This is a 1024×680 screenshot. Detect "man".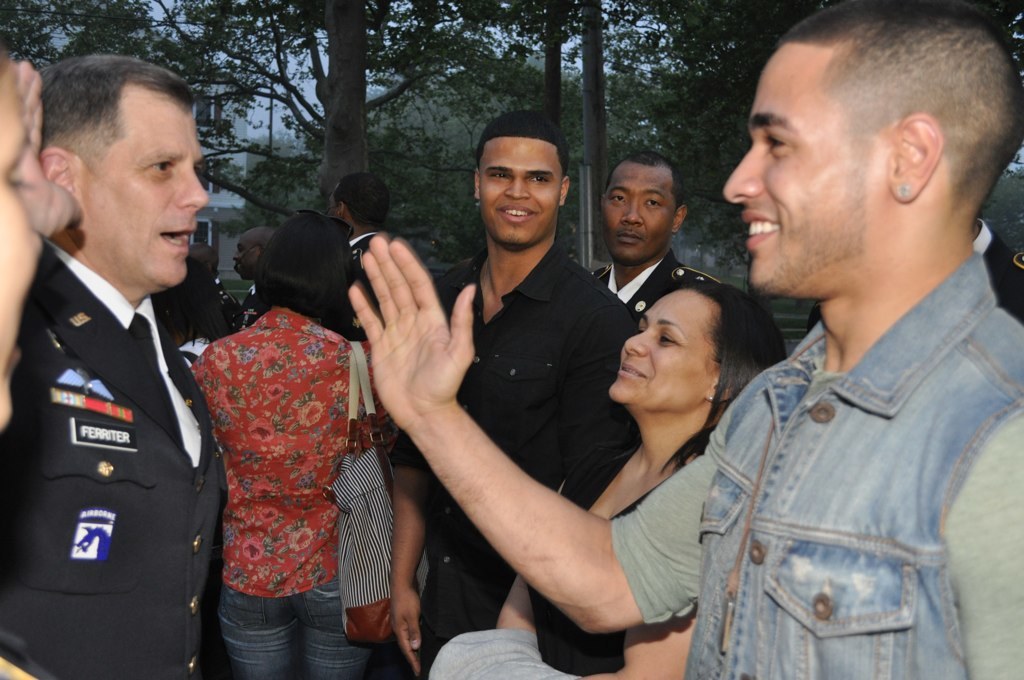
Rect(227, 225, 278, 334).
